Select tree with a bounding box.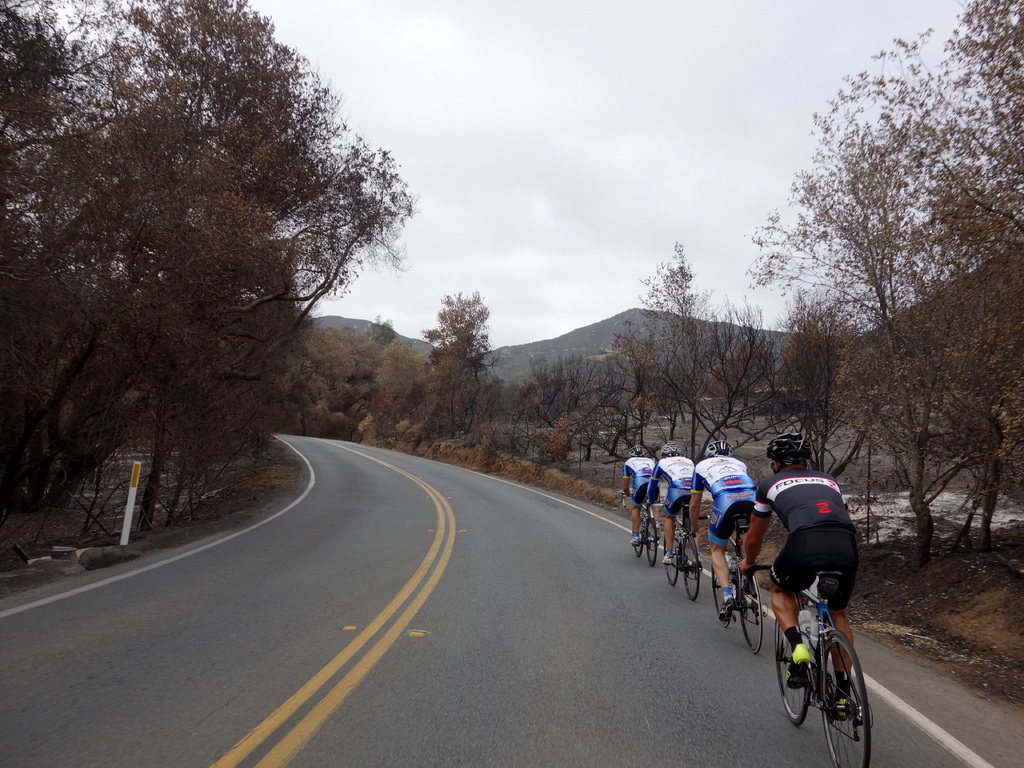
<bbox>296, 321, 401, 427</bbox>.
